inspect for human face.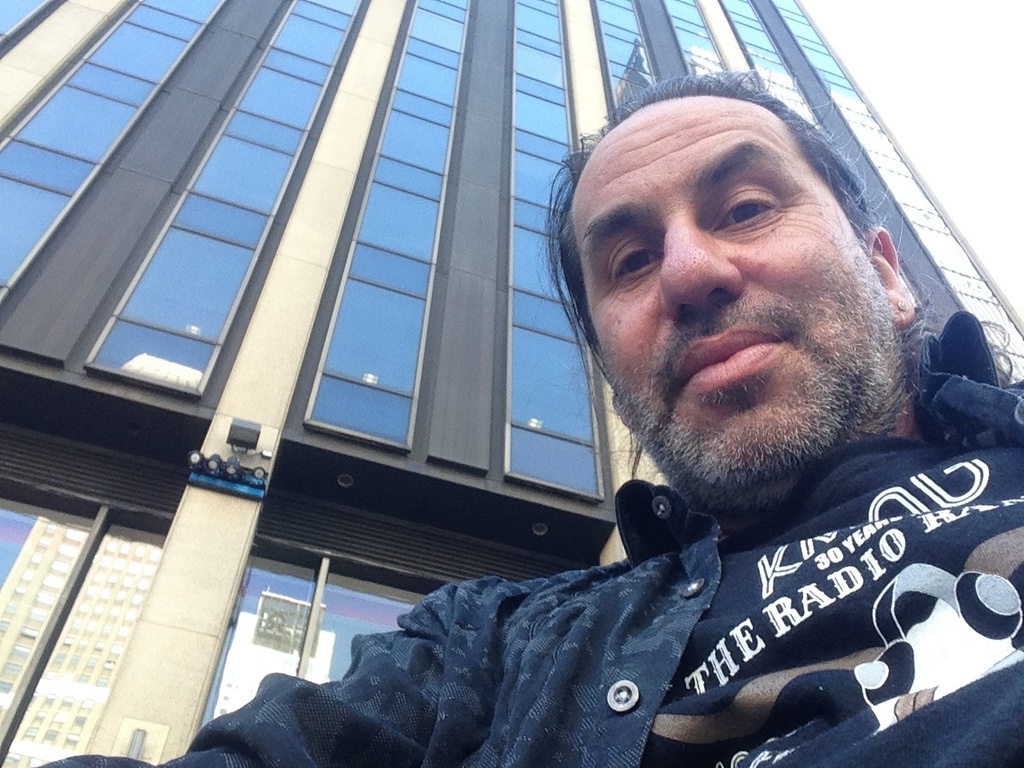
Inspection: box(566, 90, 887, 490).
